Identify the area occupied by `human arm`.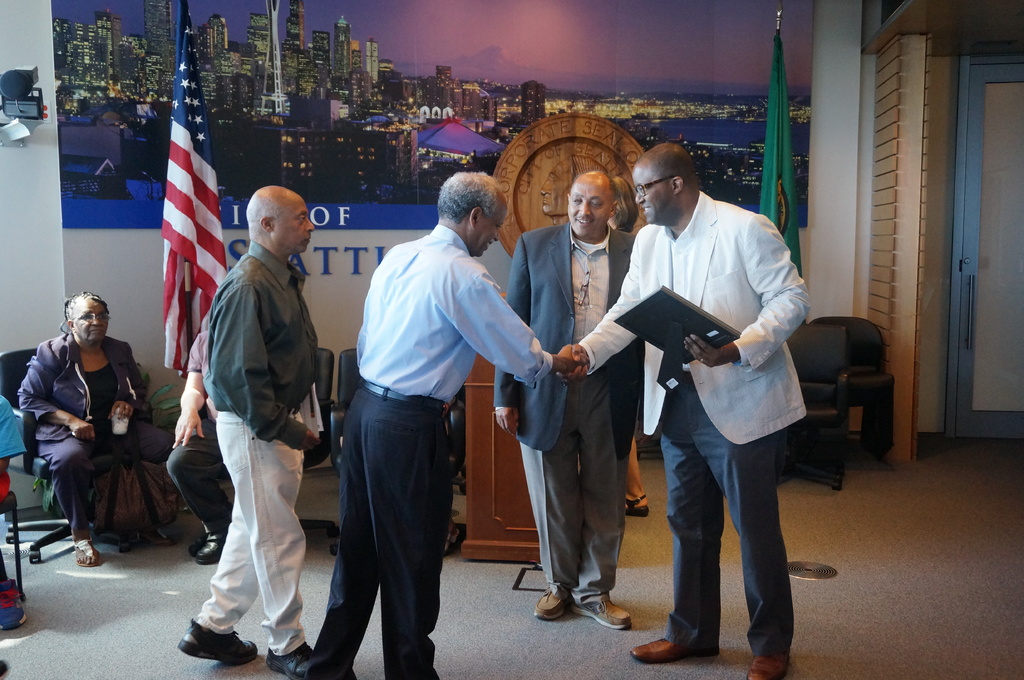
Area: bbox=(557, 230, 648, 381).
